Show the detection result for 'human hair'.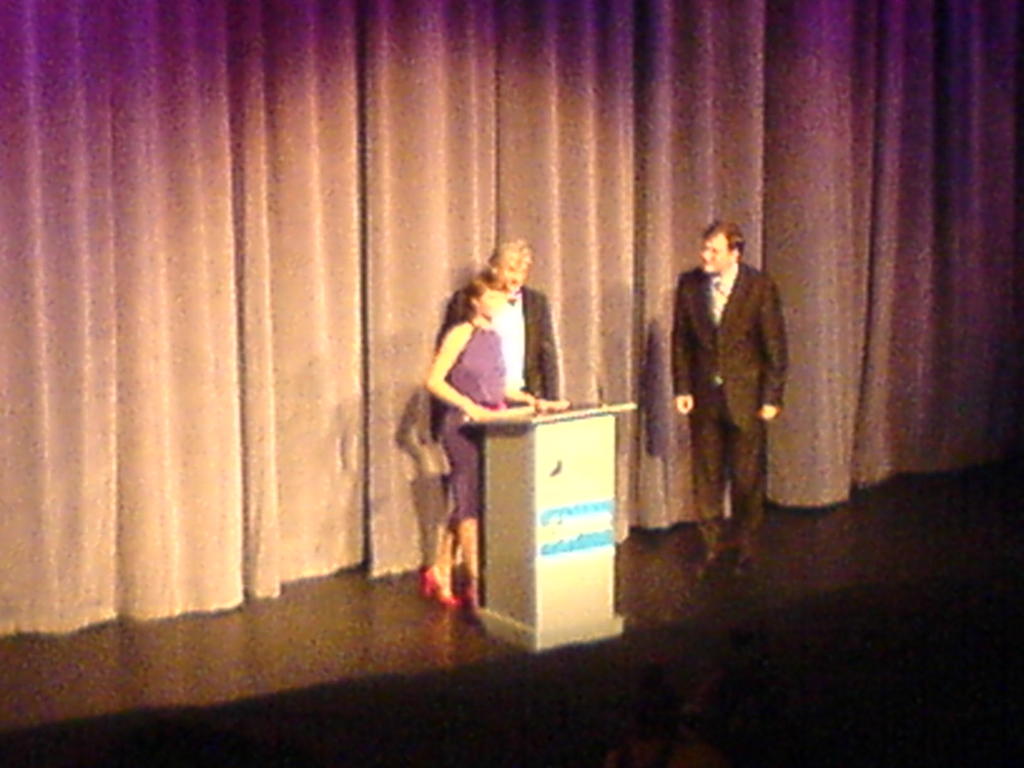
pyautogui.locateOnScreen(454, 280, 488, 319).
